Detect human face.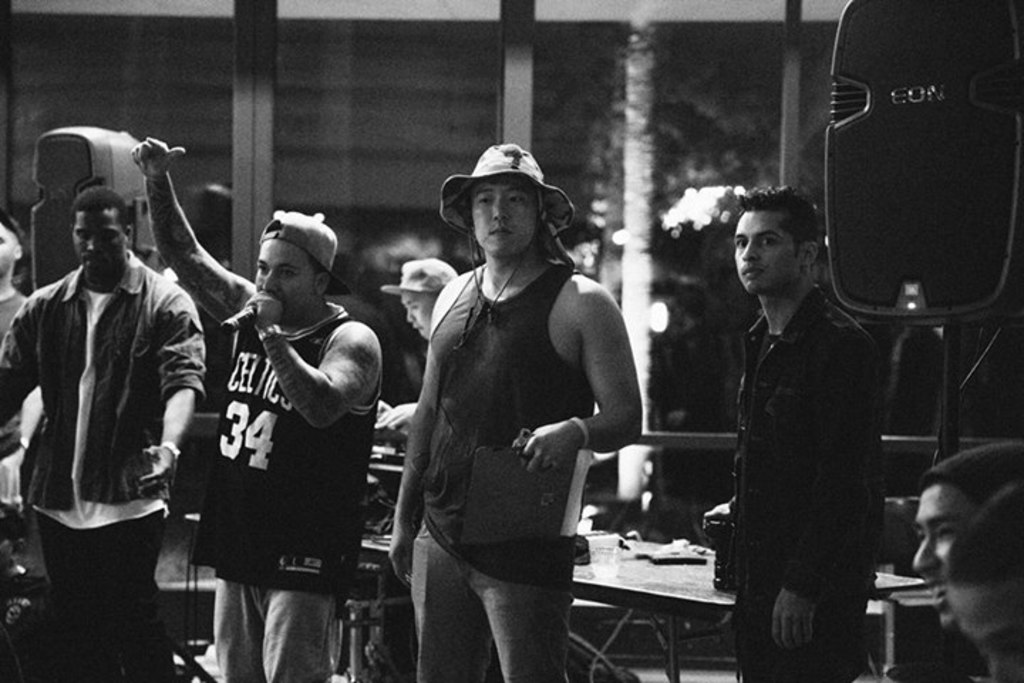
Detected at 77/213/127/276.
